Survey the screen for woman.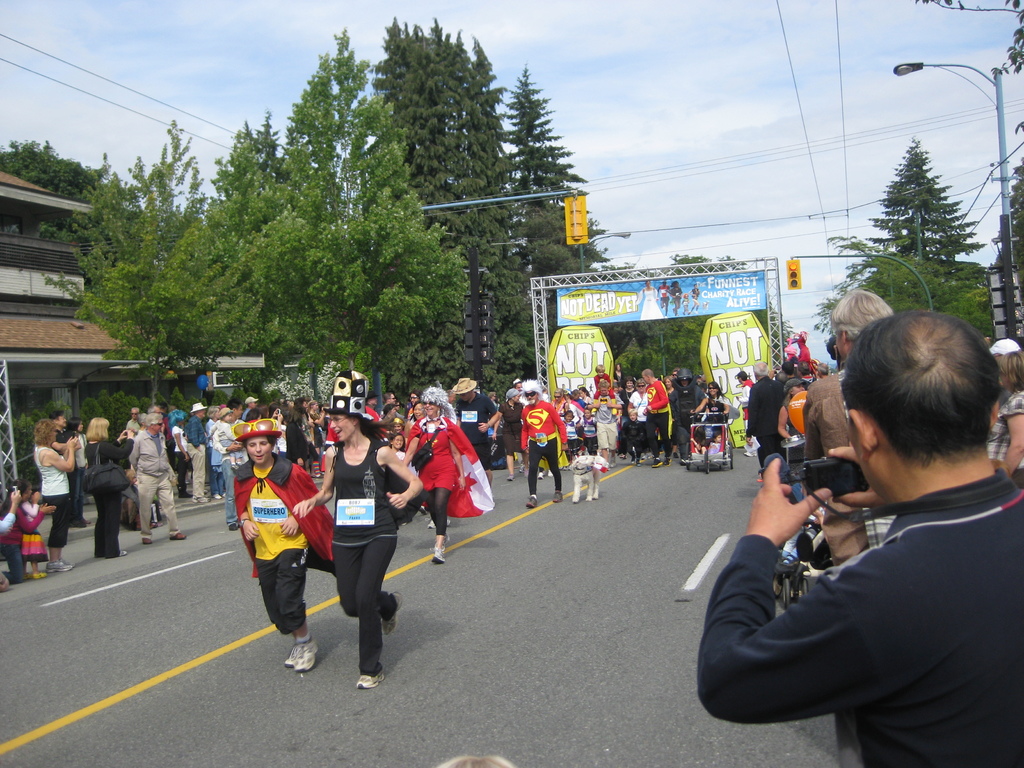
Survey found: pyautogui.locateOnScreen(302, 410, 396, 684).
